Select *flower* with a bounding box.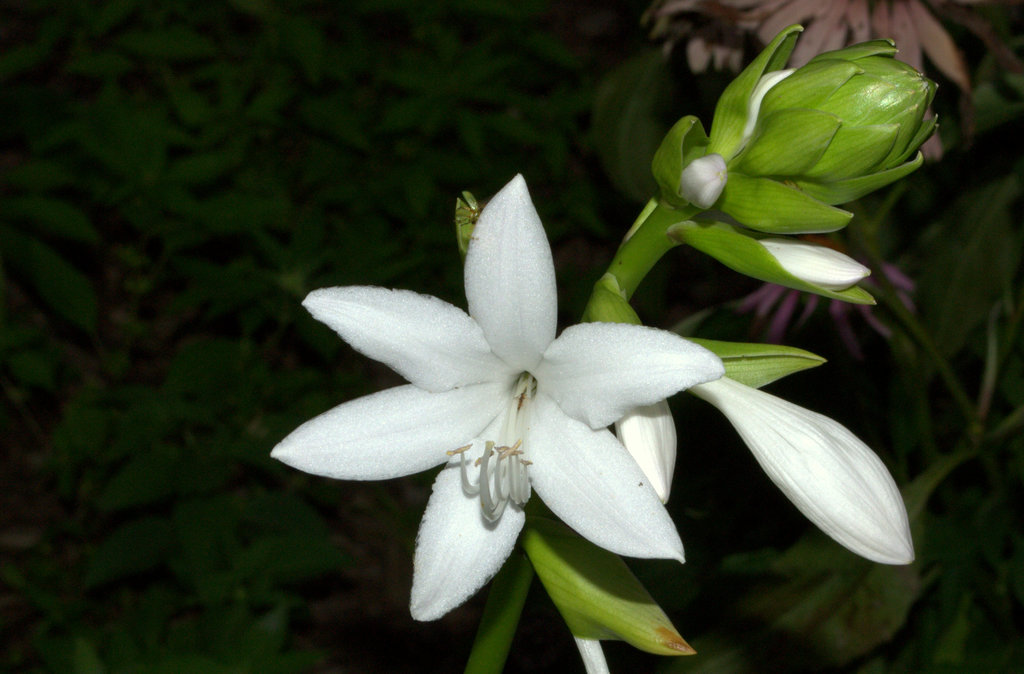
region(285, 157, 769, 608).
